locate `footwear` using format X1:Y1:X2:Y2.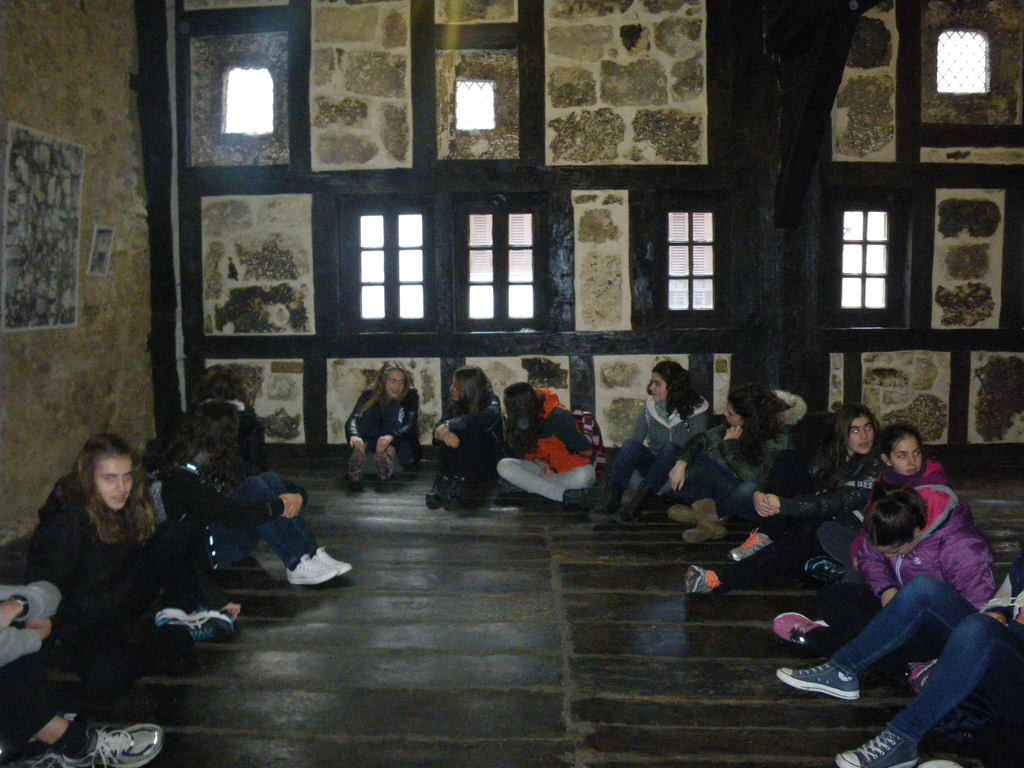
154:605:237:643.
